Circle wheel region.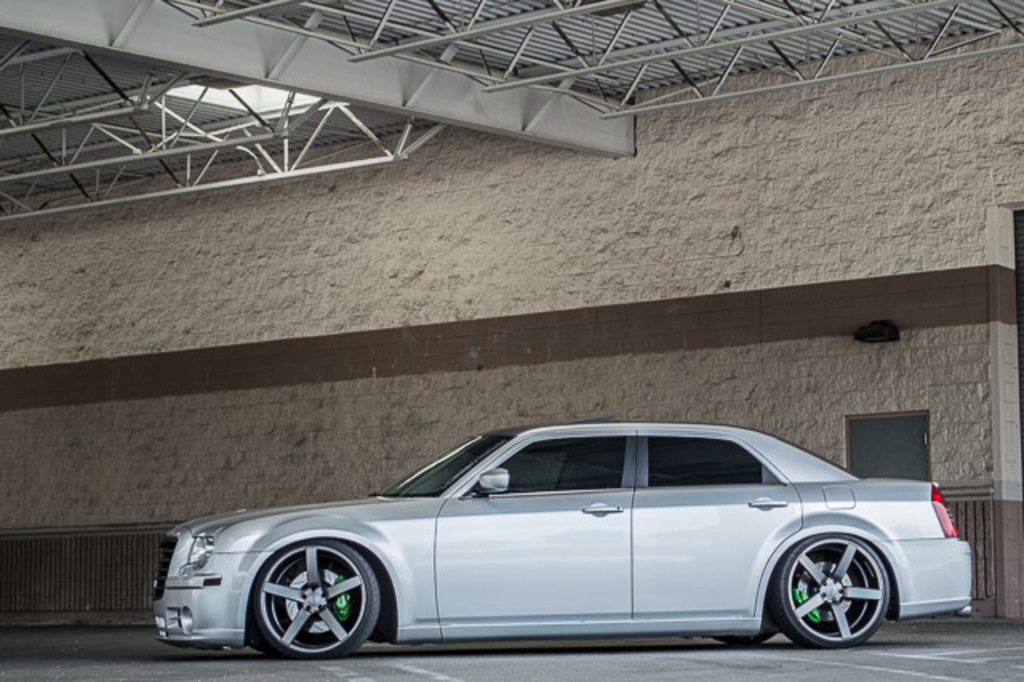
Region: 765 533 894 647.
